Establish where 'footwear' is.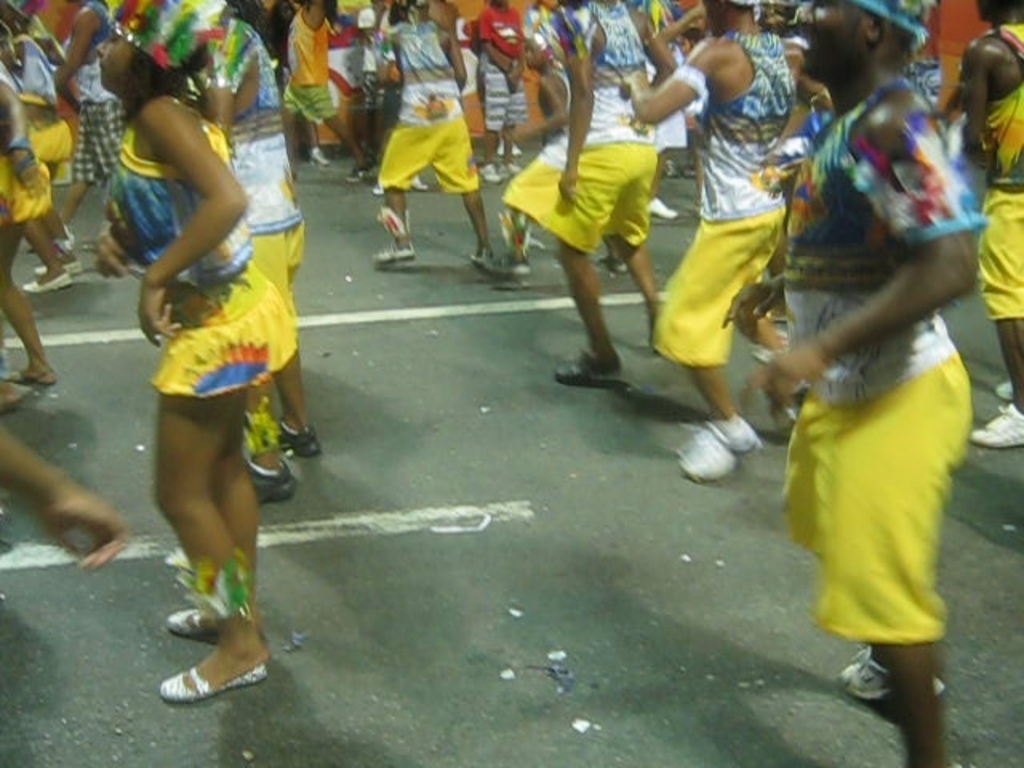
Established at pyautogui.locateOnScreen(307, 142, 326, 170).
